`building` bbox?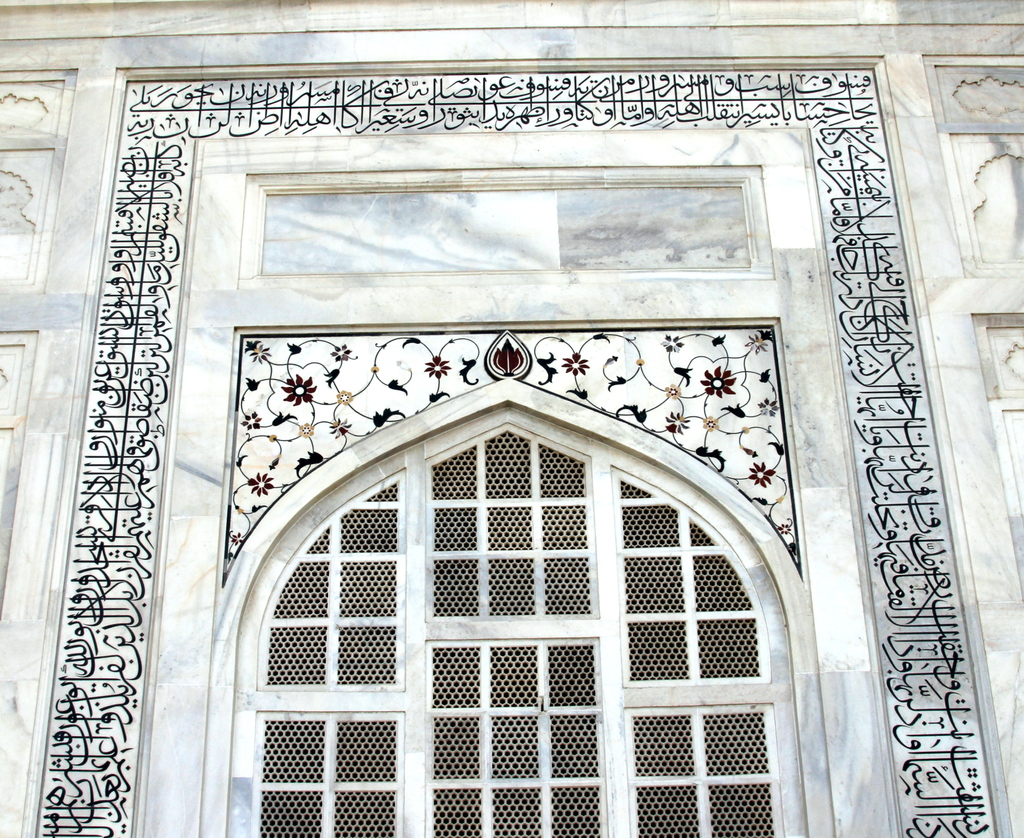
0 0 1023 837
